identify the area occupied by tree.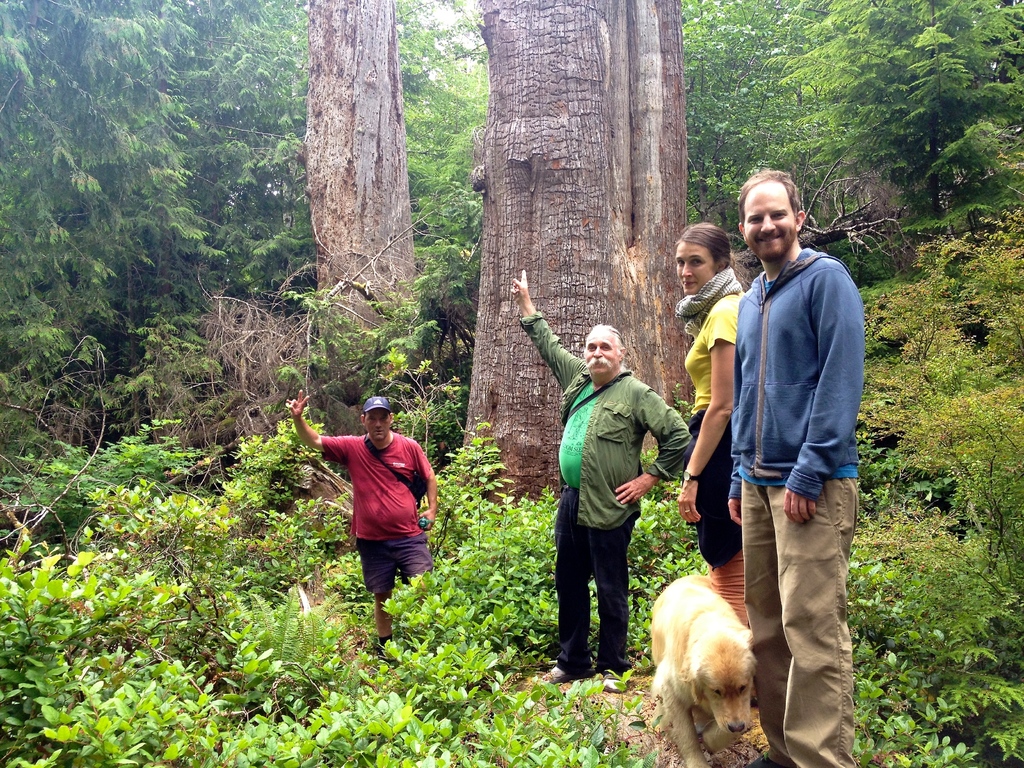
Area: bbox=[461, 2, 700, 476].
